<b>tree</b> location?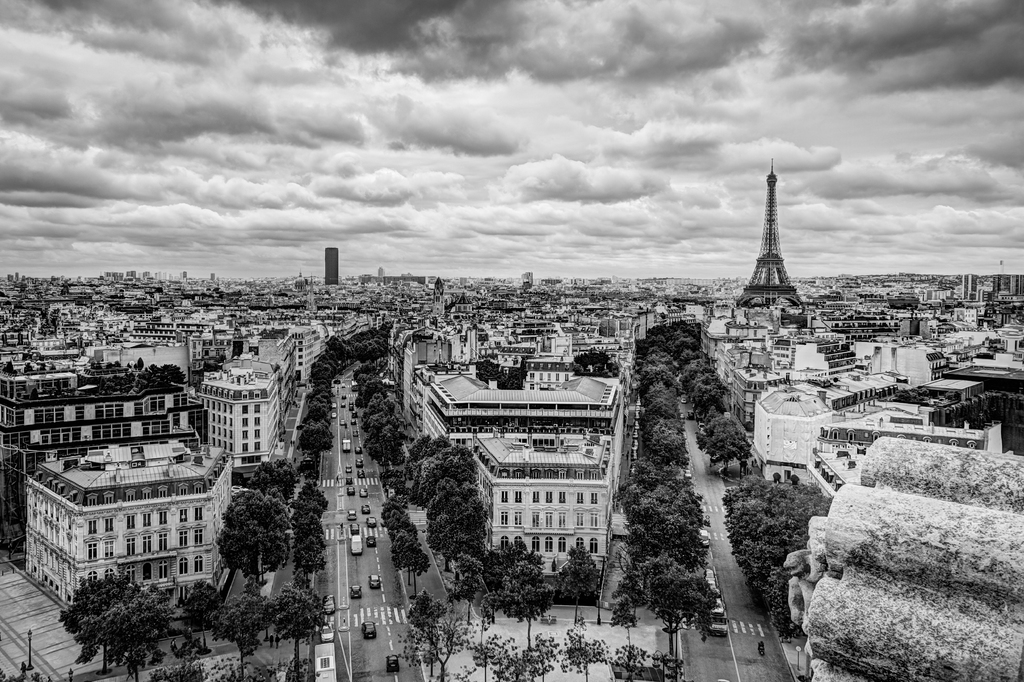
(left=85, top=585, right=178, bottom=681)
